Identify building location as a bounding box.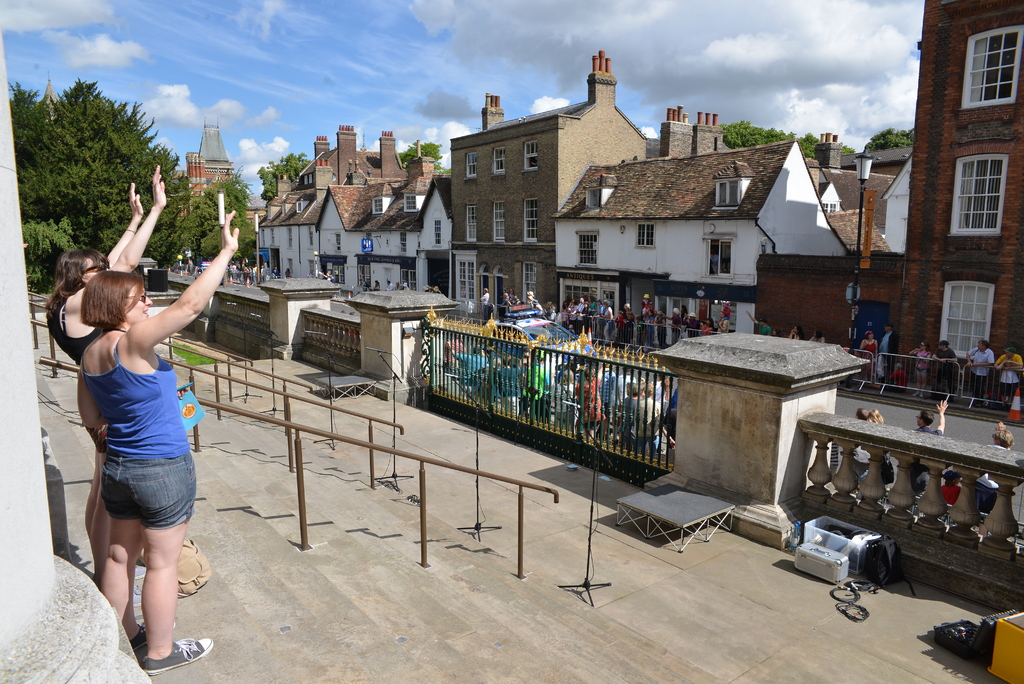
x1=446, y1=42, x2=649, y2=310.
